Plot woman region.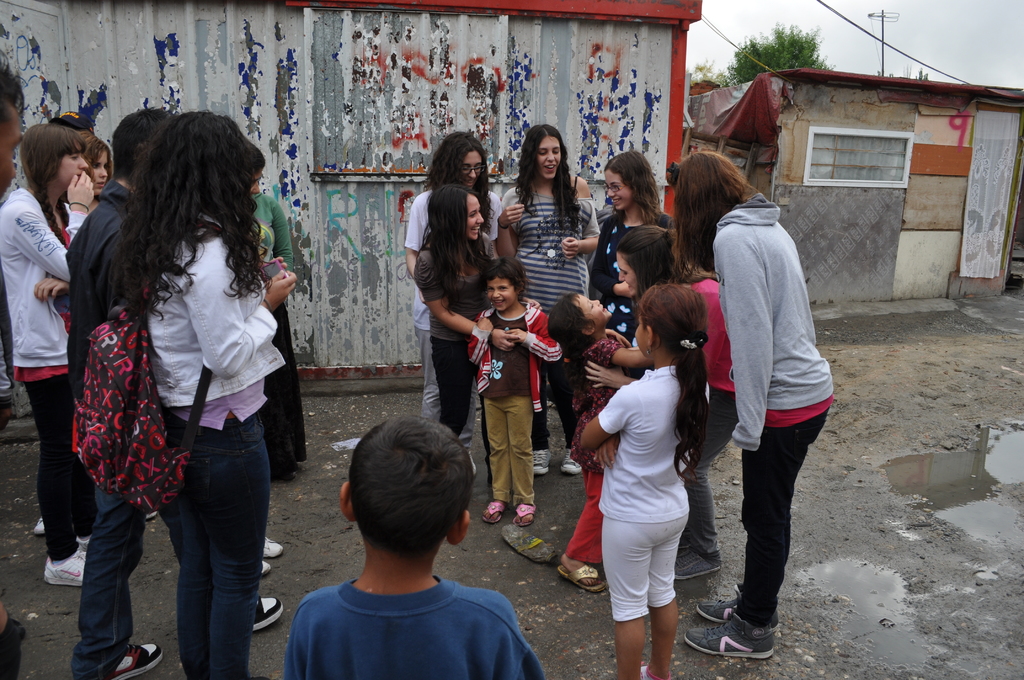
Plotted at (669,149,842,660).
